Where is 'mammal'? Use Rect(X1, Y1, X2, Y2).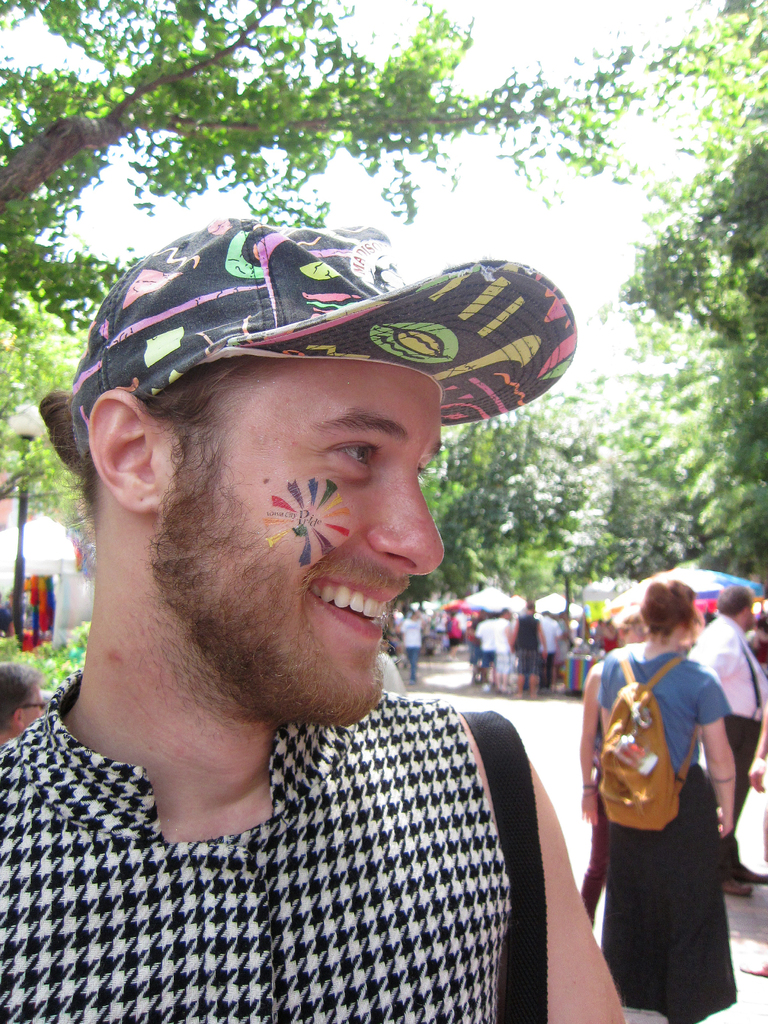
Rect(476, 614, 506, 686).
